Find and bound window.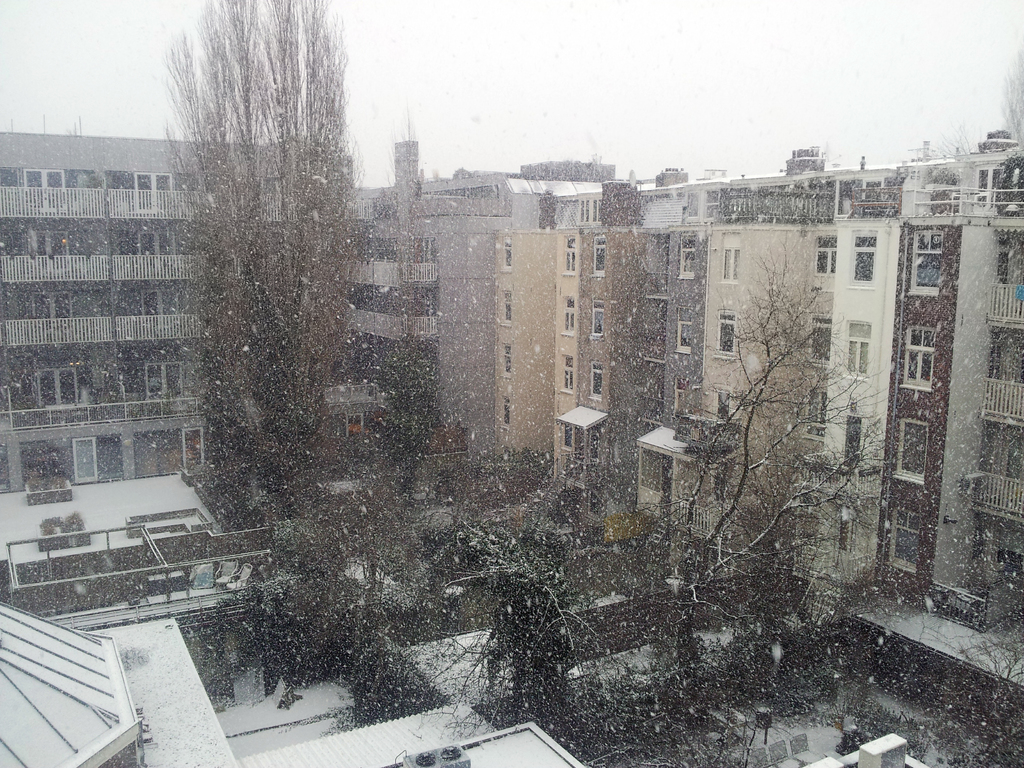
Bound: 972, 165, 1006, 207.
